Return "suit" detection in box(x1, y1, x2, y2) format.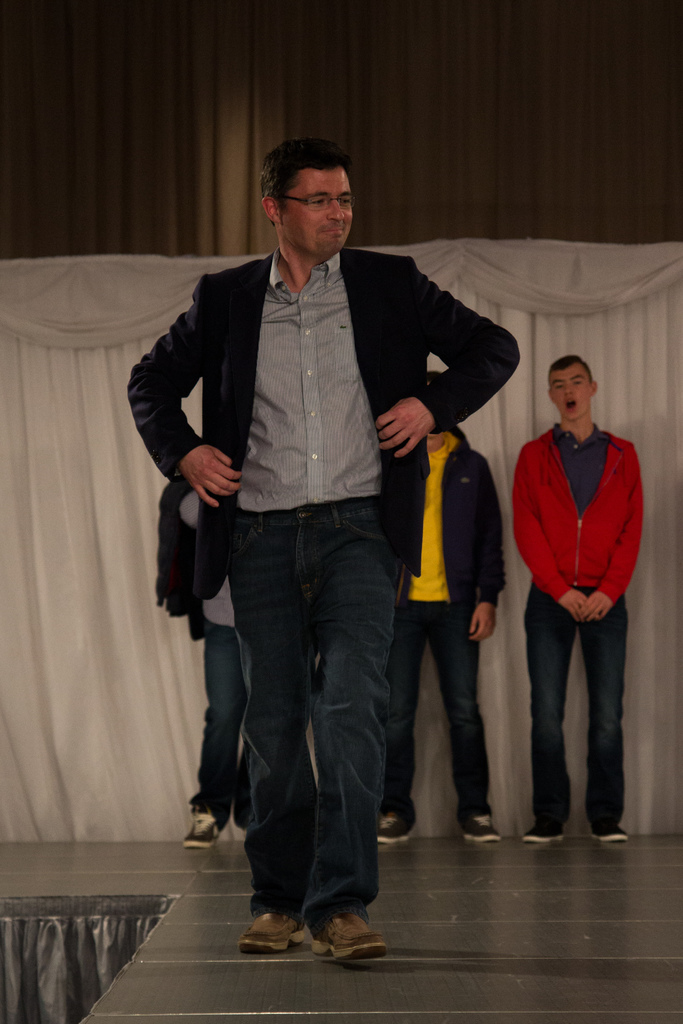
box(126, 242, 528, 908).
